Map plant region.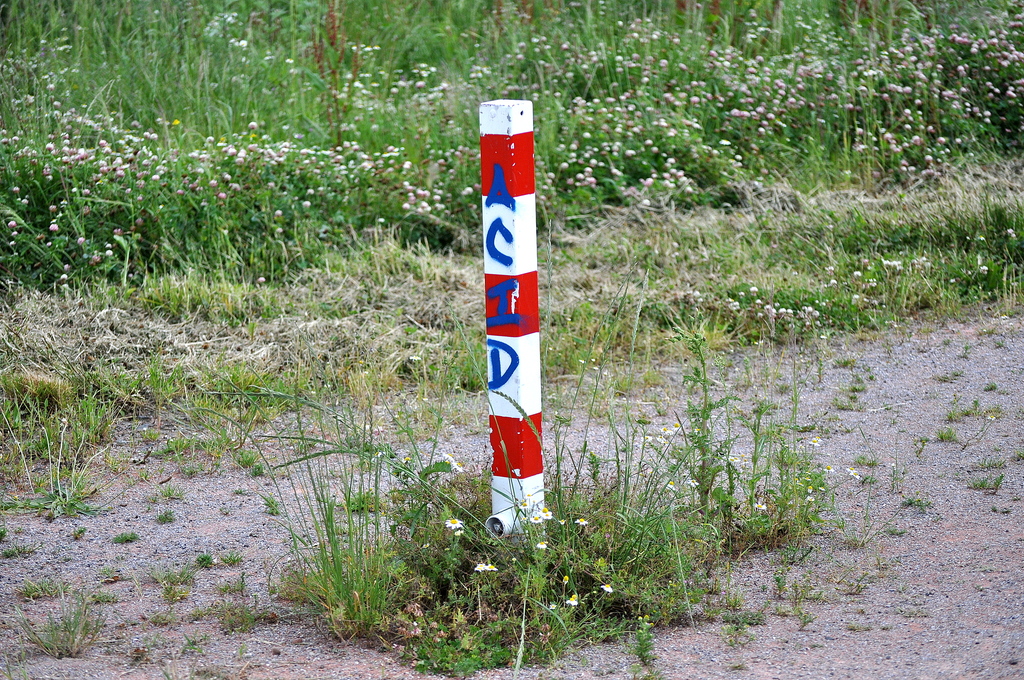
Mapped to [left=621, top=604, right=668, bottom=679].
